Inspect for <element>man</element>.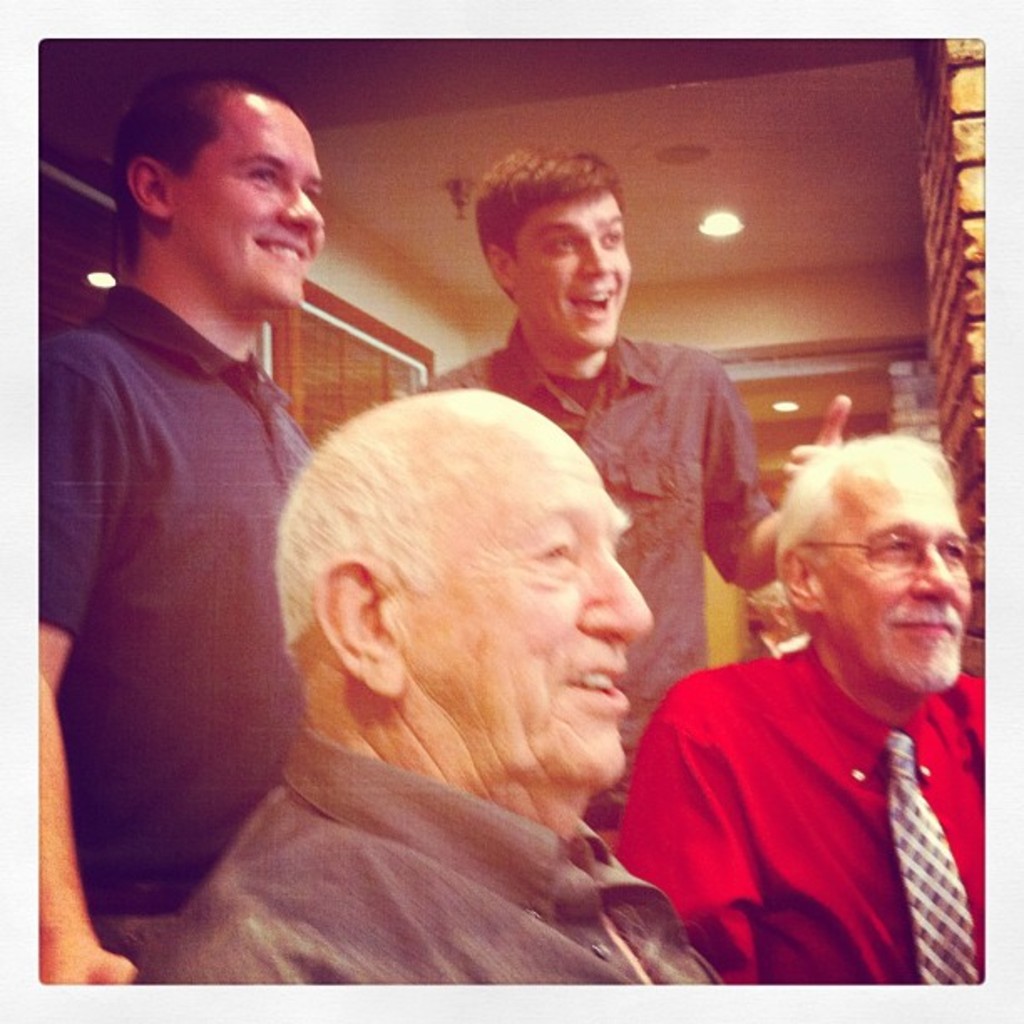
Inspection: bbox(609, 432, 989, 989).
